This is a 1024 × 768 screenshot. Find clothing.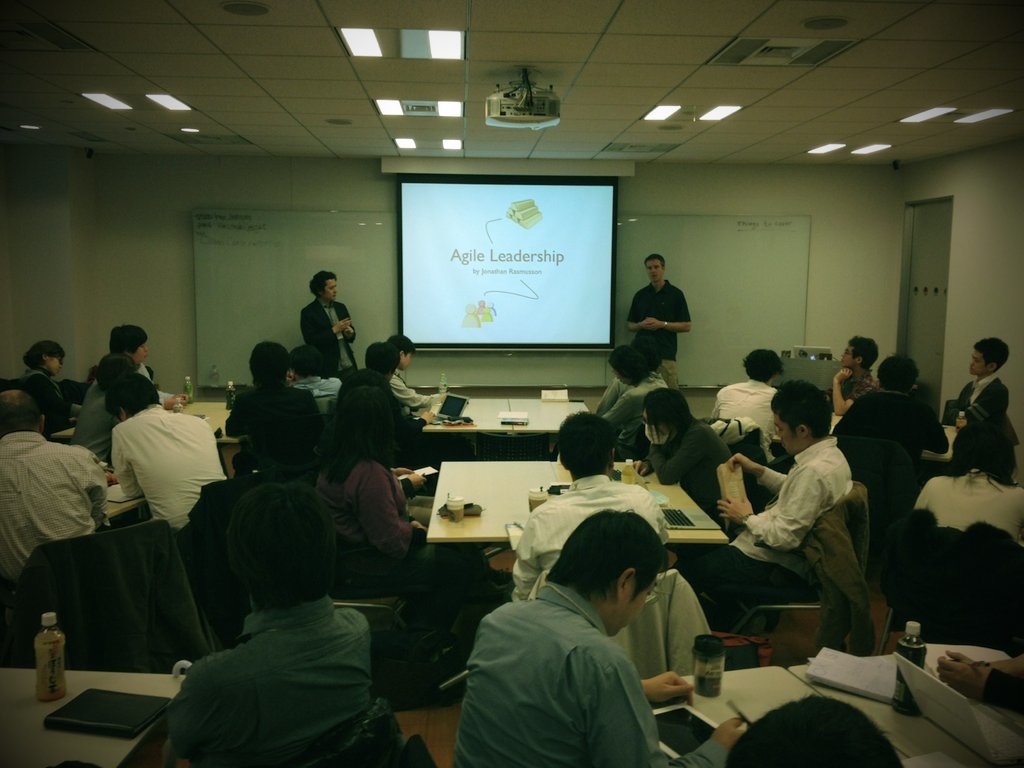
Bounding box: [x1=285, y1=298, x2=372, y2=380].
